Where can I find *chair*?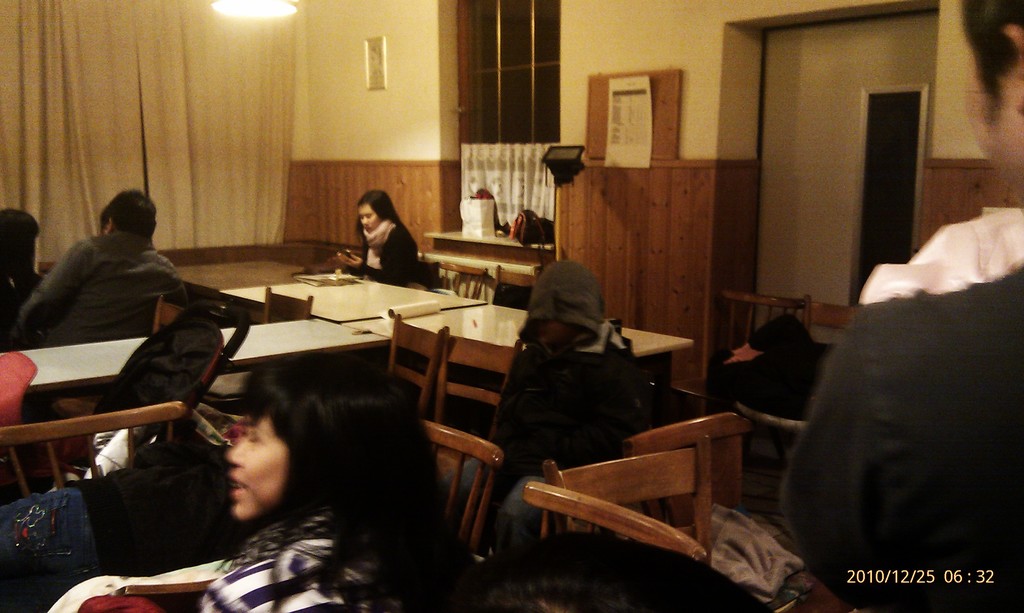
You can find it at left=120, top=418, right=504, bottom=585.
